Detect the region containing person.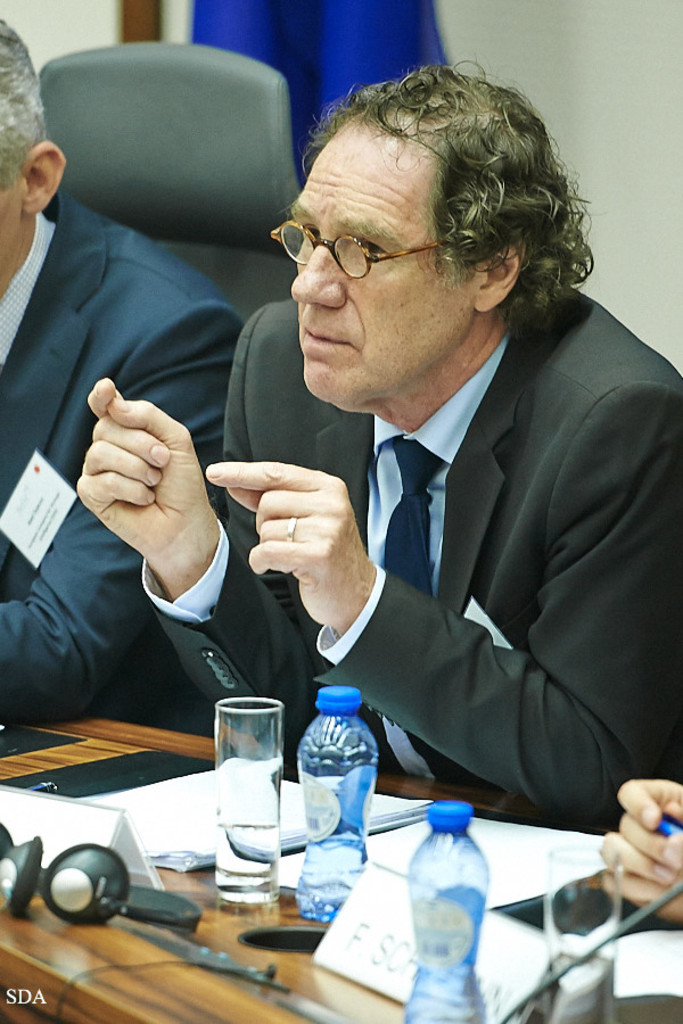
locate(71, 44, 682, 834).
